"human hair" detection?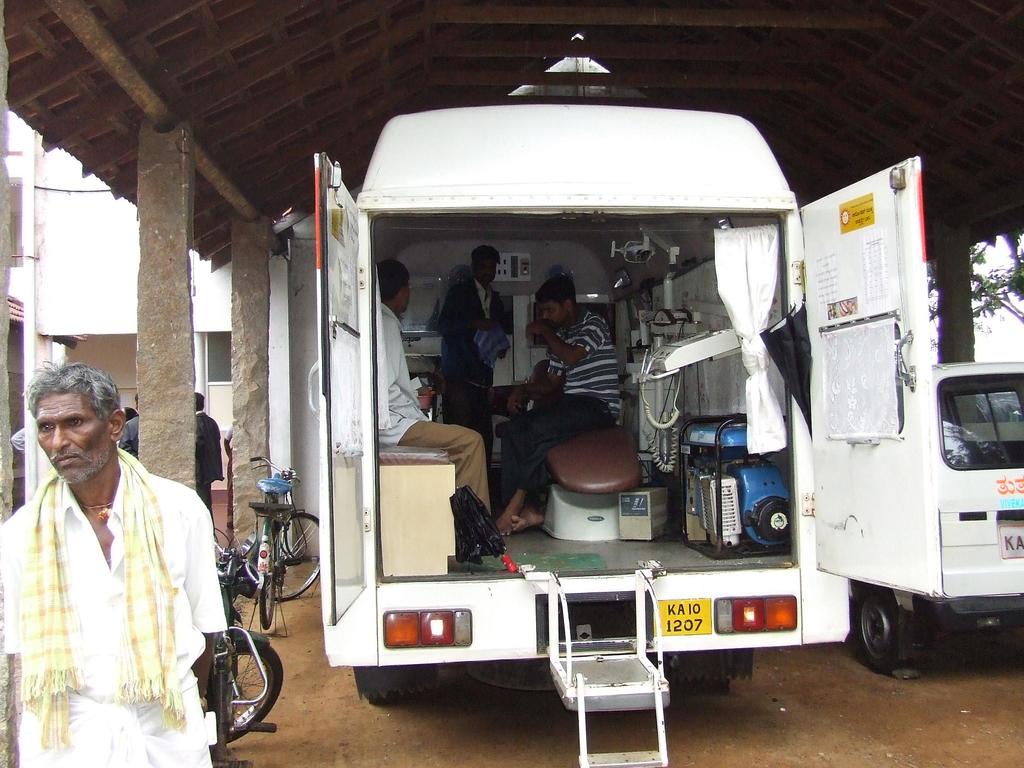
{"x1": 531, "y1": 273, "x2": 582, "y2": 308}
